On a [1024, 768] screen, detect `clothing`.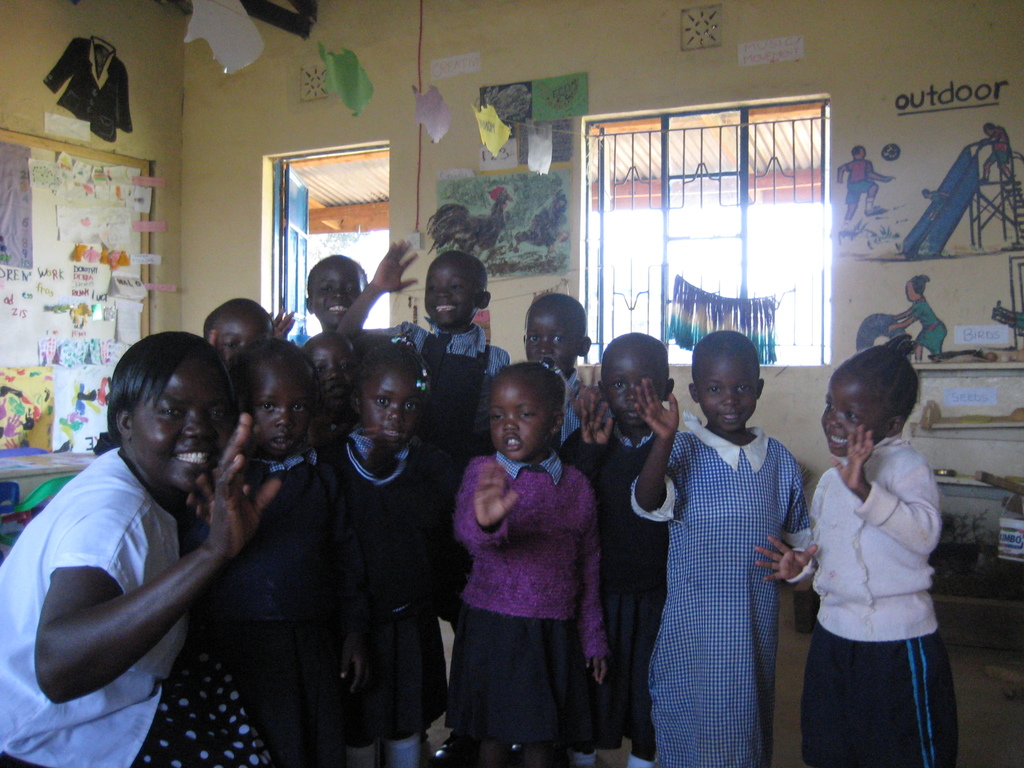
region(806, 442, 962, 767).
